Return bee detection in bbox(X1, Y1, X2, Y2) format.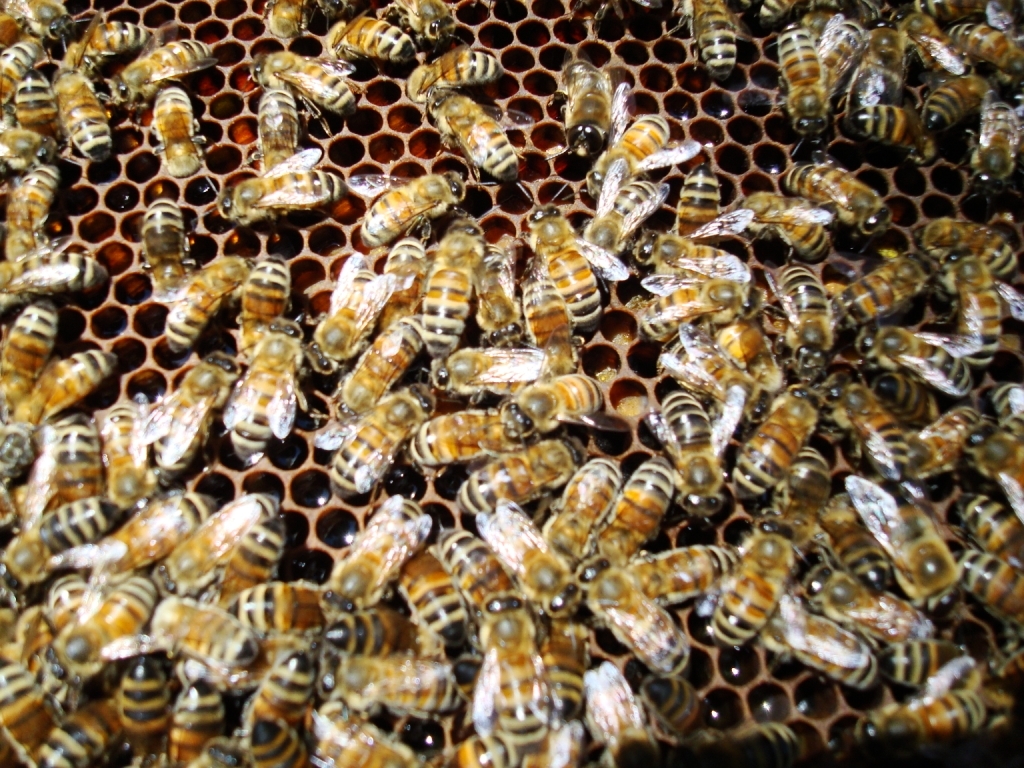
bbox(321, 606, 427, 668).
